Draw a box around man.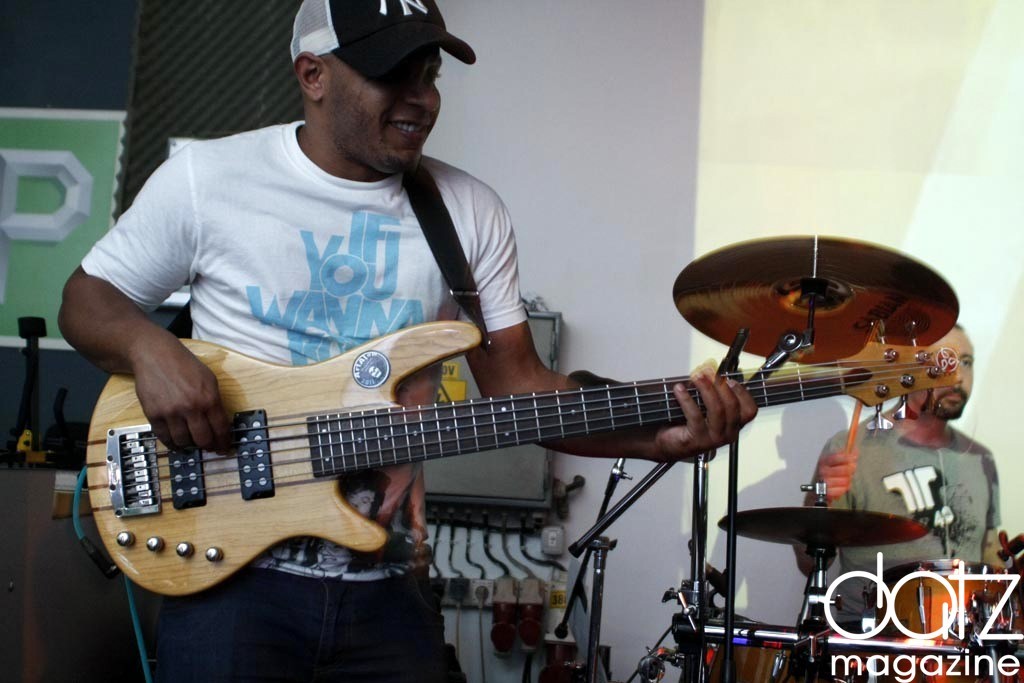
797:320:1004:627.
